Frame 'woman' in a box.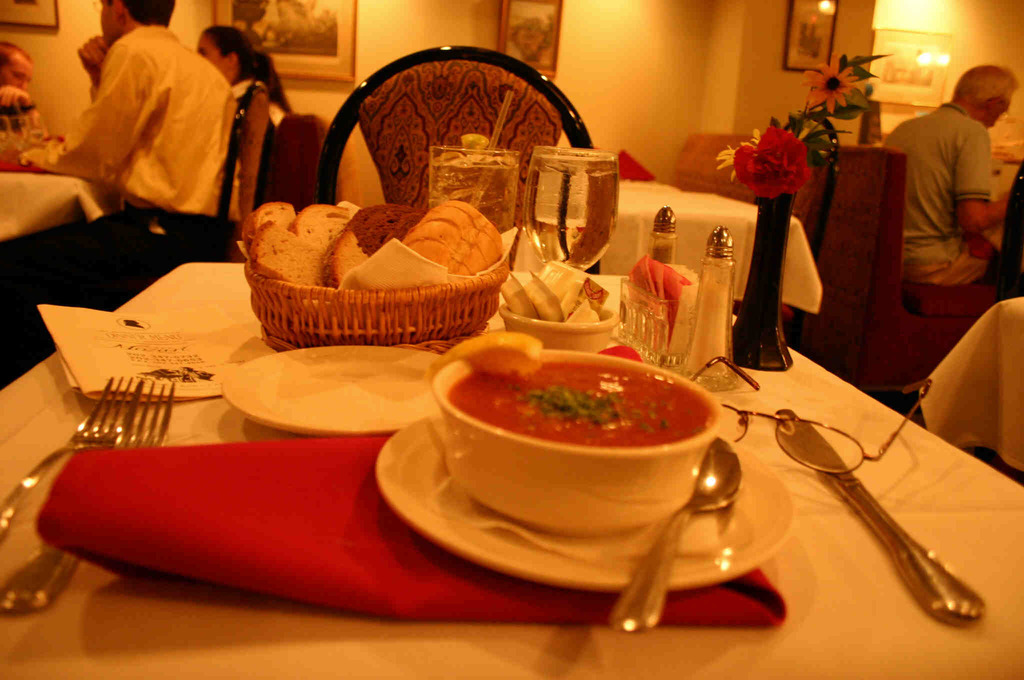
(x1=194, y1=24, x2=291, y2=197).
